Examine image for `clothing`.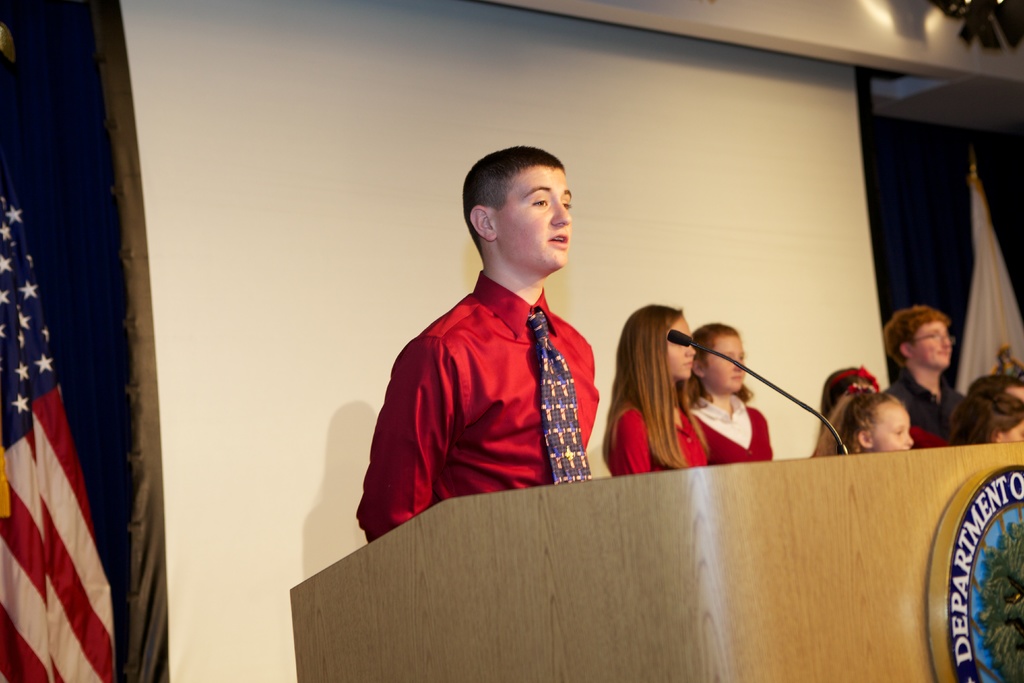
Examination result: bbox=(883, 369, 957, 452).
